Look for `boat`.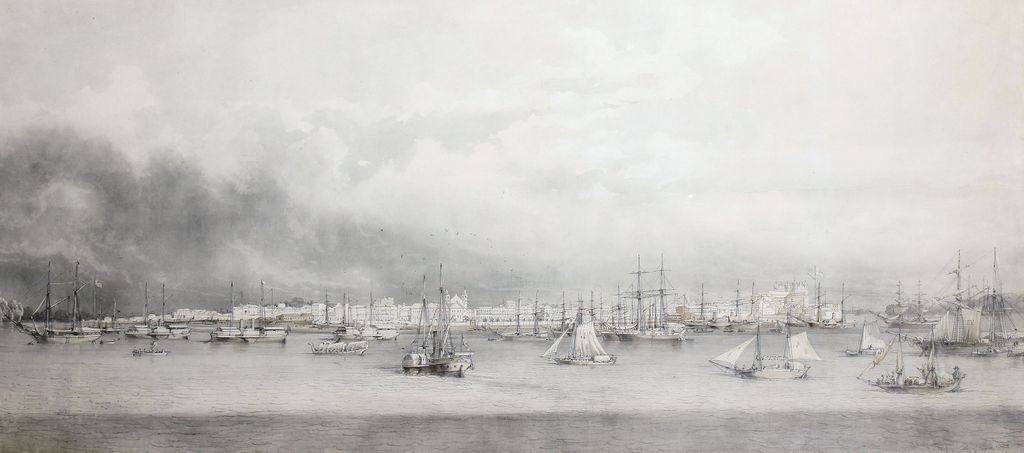
Found: crop(717, 322, 838, 385).
